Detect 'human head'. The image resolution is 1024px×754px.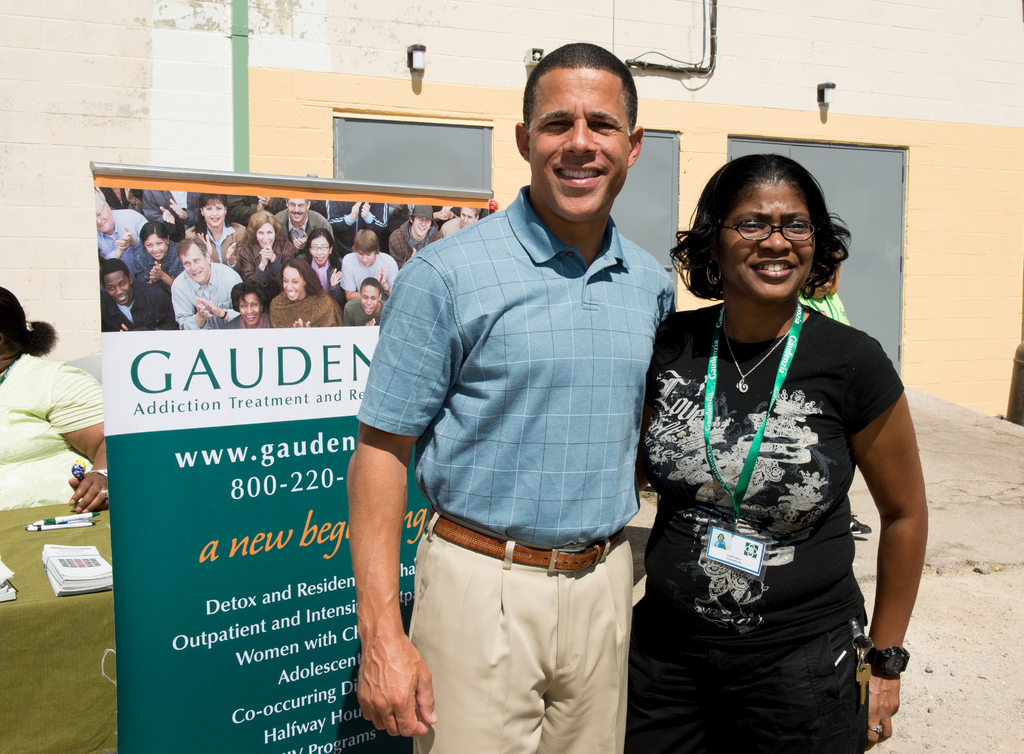
[700, 152, 845, 306].
